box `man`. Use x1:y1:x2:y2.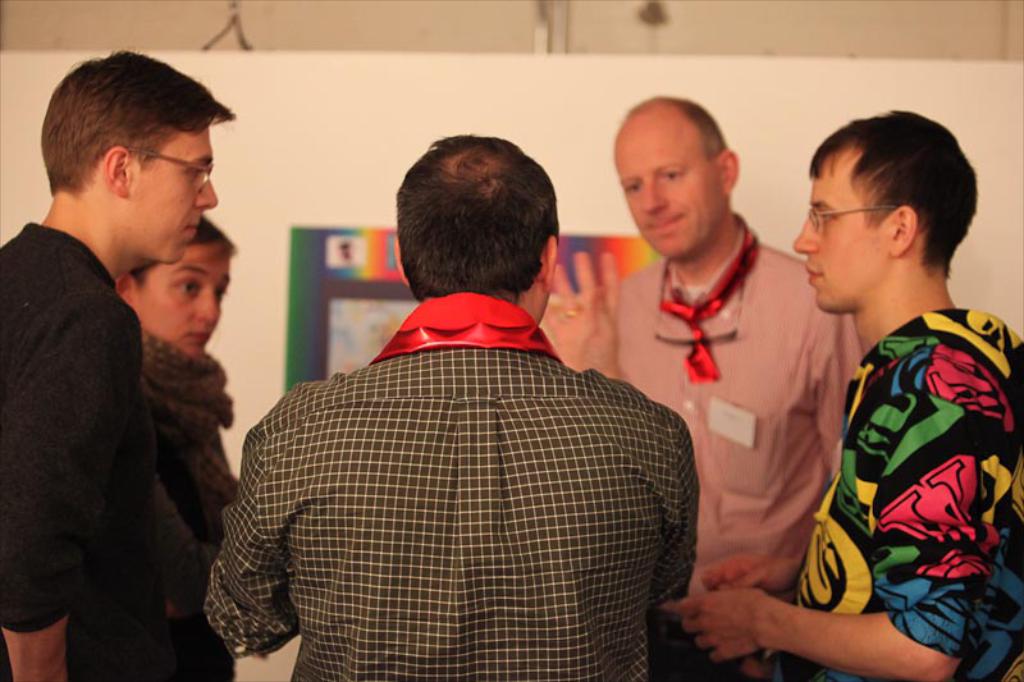
664:110:1023:681.
